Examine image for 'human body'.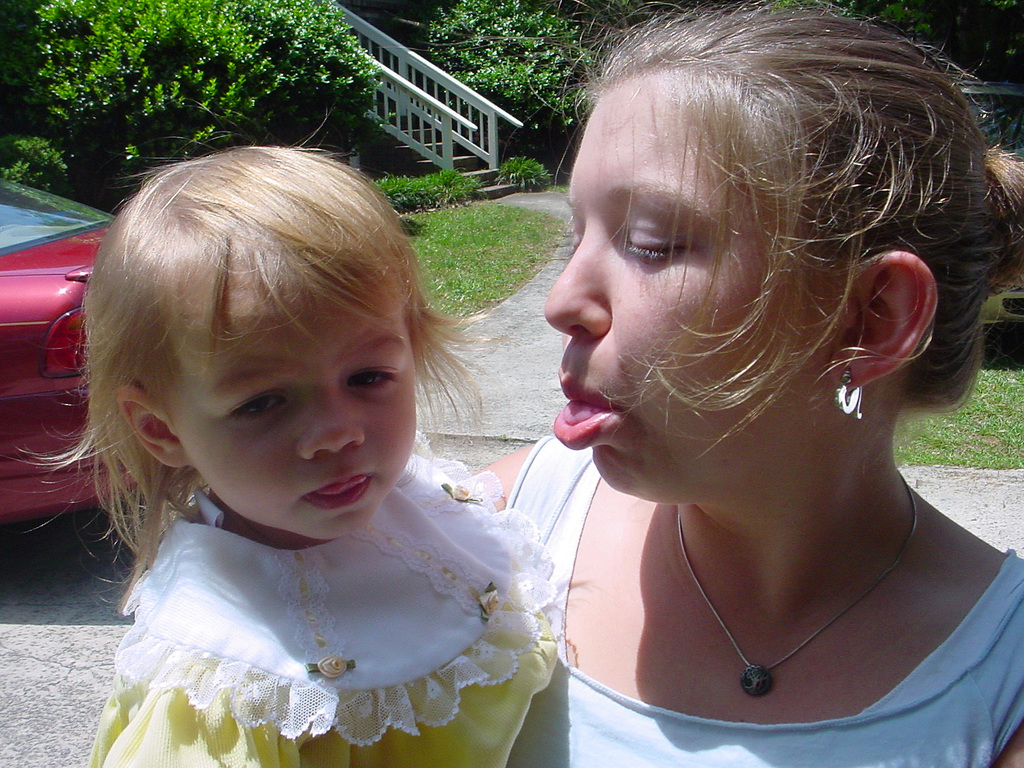
Examination result: rect(36, 184, 624, 767).
